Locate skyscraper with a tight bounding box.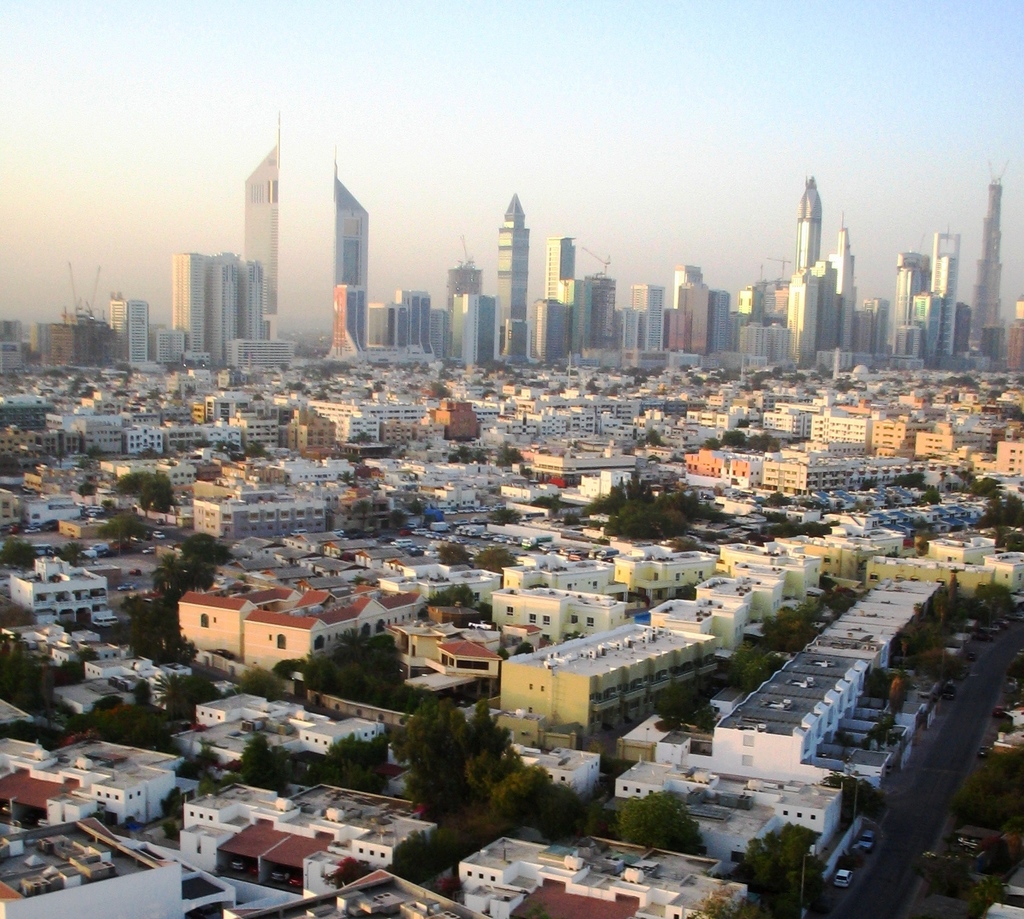
[927,225,957,356].
